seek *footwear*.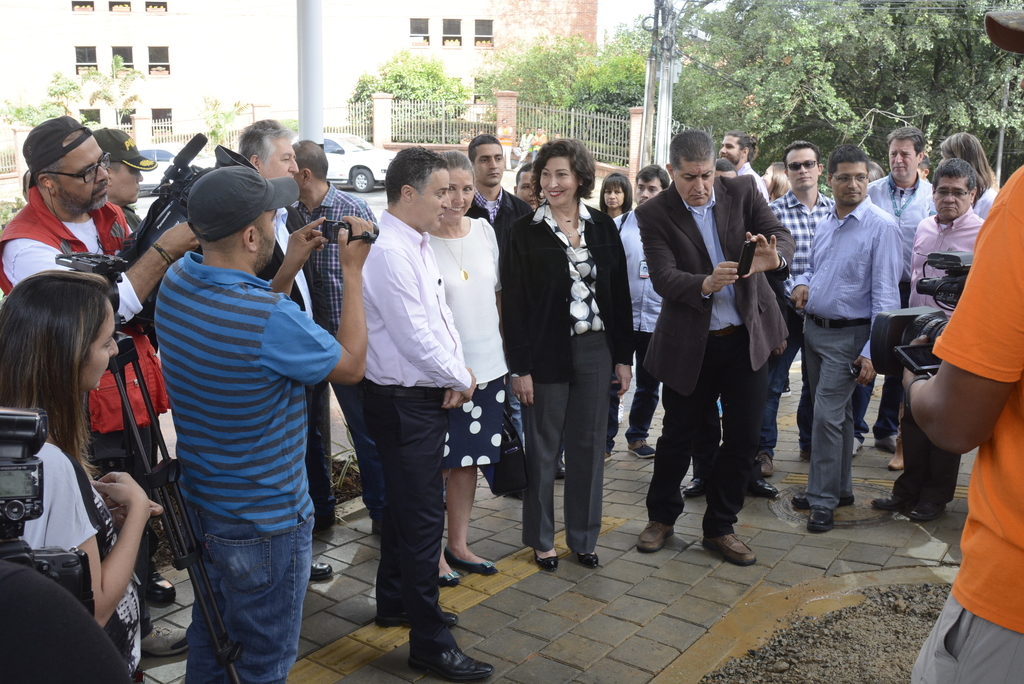
crop(870, 482, 910, 510).
